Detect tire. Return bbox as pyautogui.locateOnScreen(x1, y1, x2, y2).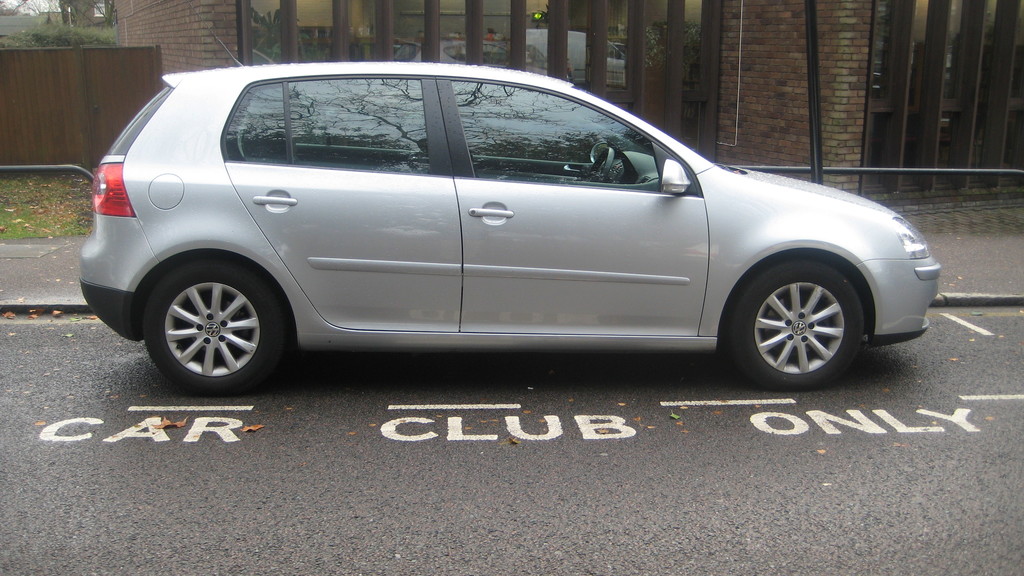
pyautogui.locateOnScreen(728, 254, 871, 376).
